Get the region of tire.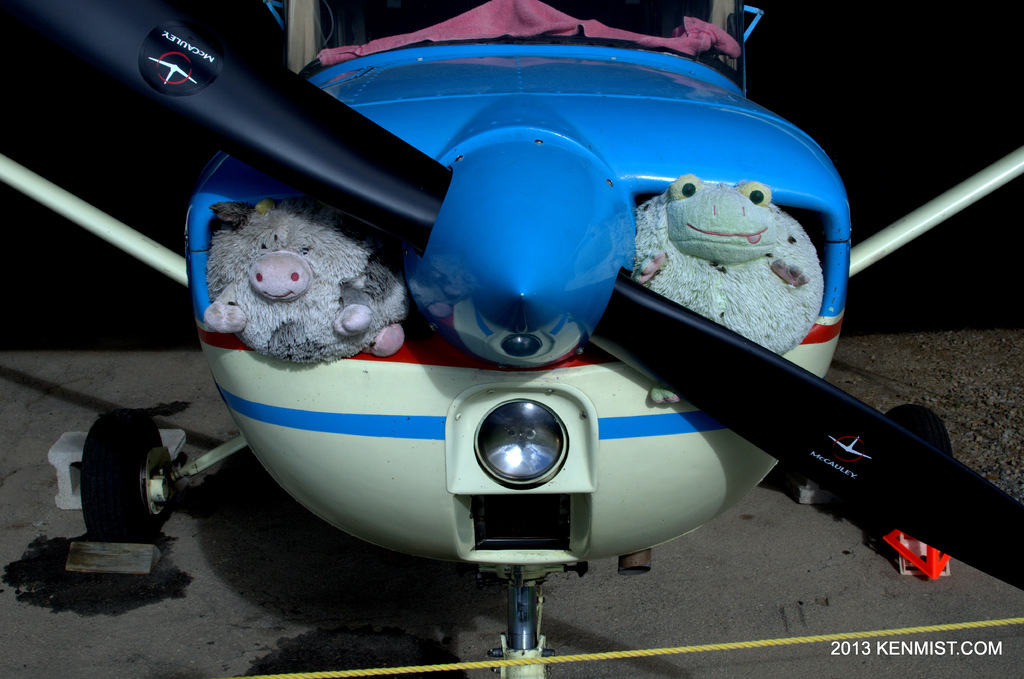
{"left": 62, "top": 413, "right": 180, "bottom": 557}.
